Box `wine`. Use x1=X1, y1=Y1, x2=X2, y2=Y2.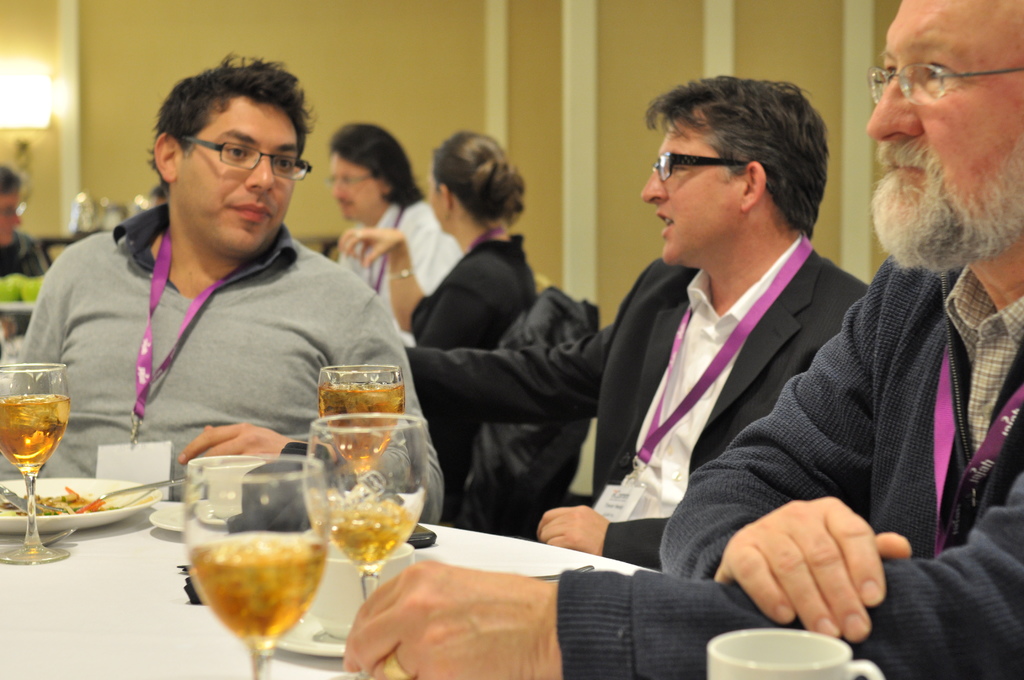
x1=320, y1=503, x2=413, y2=570.
